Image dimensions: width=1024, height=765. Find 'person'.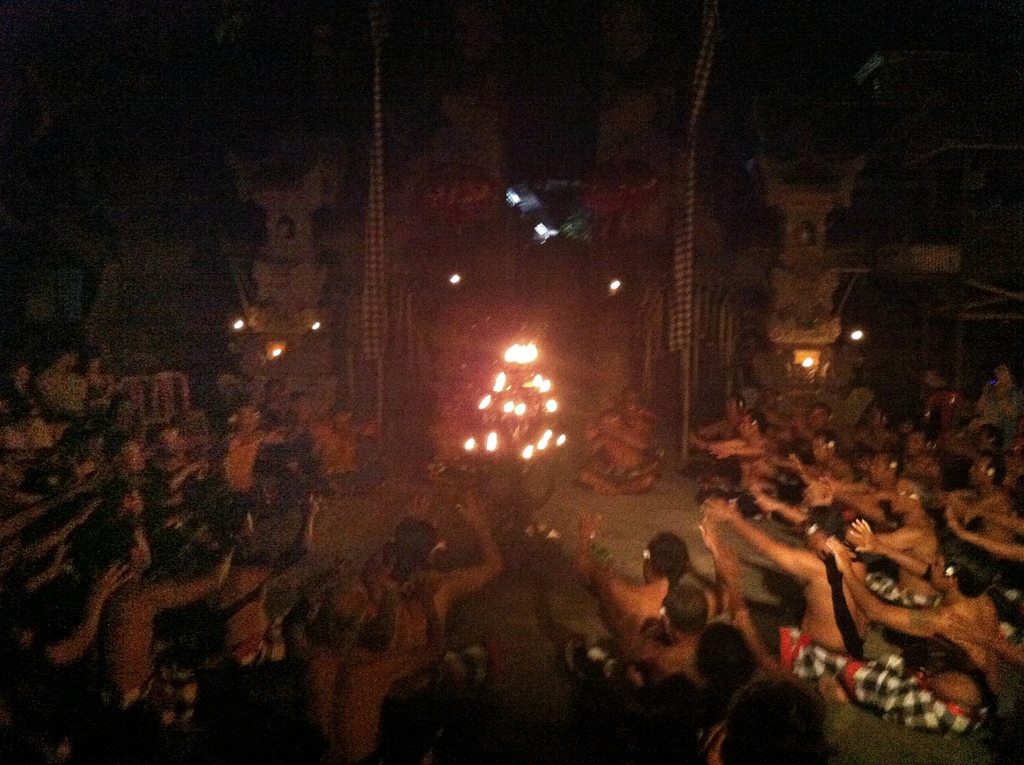
(left=666, top=620, right=760, bottom=764).
